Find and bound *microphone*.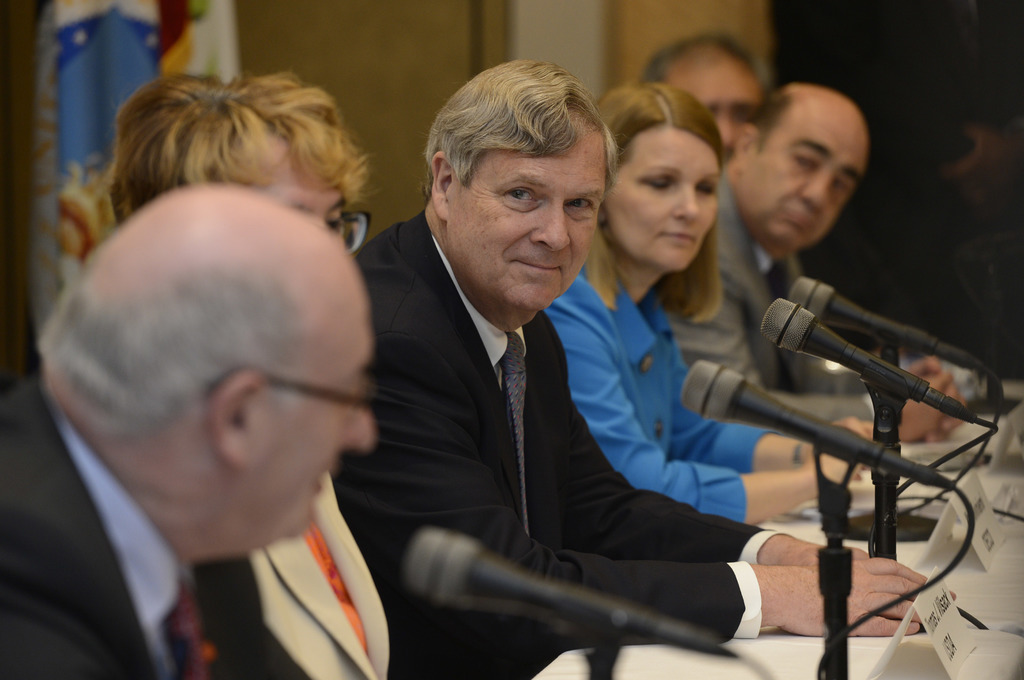
Bound: {"left": 780, "top": 276, "right": 982, "bottom": 374}.
